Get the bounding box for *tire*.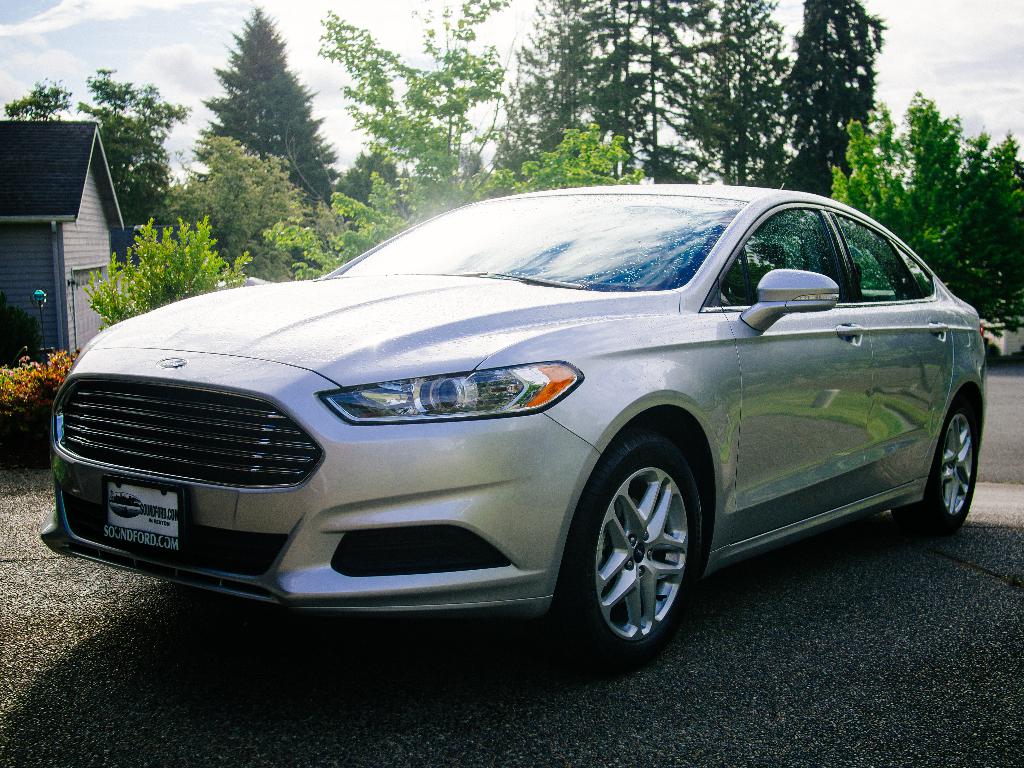
571 431 712 670.
